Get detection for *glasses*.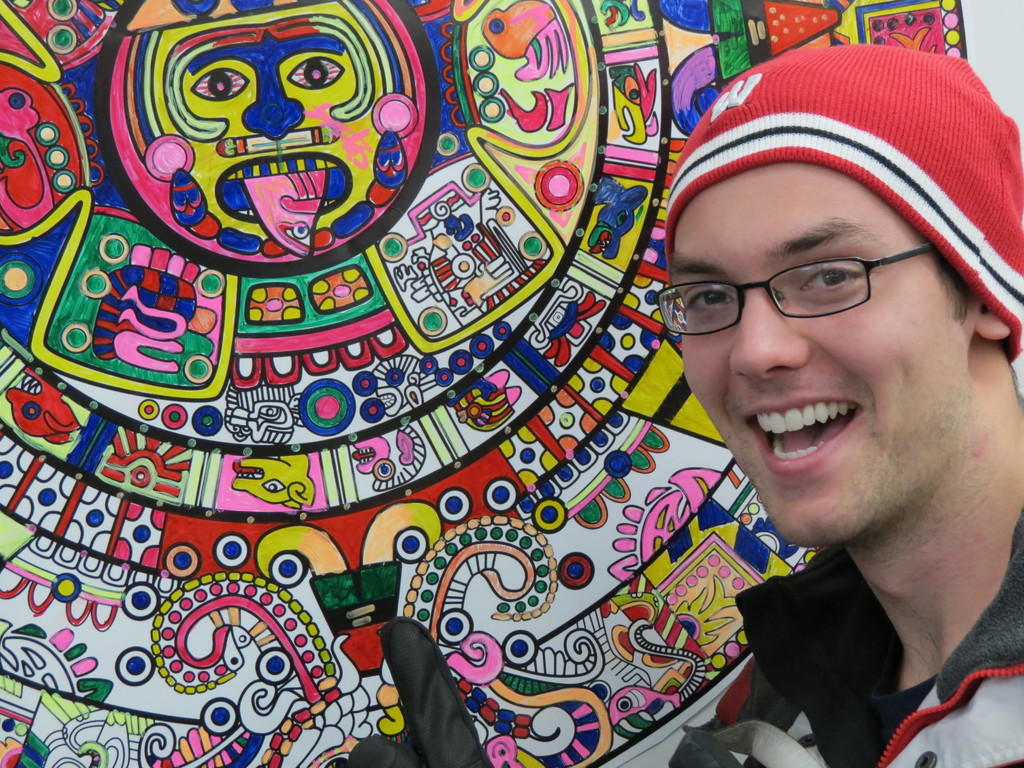
Detection: crop(650, 241, 941, 340).
